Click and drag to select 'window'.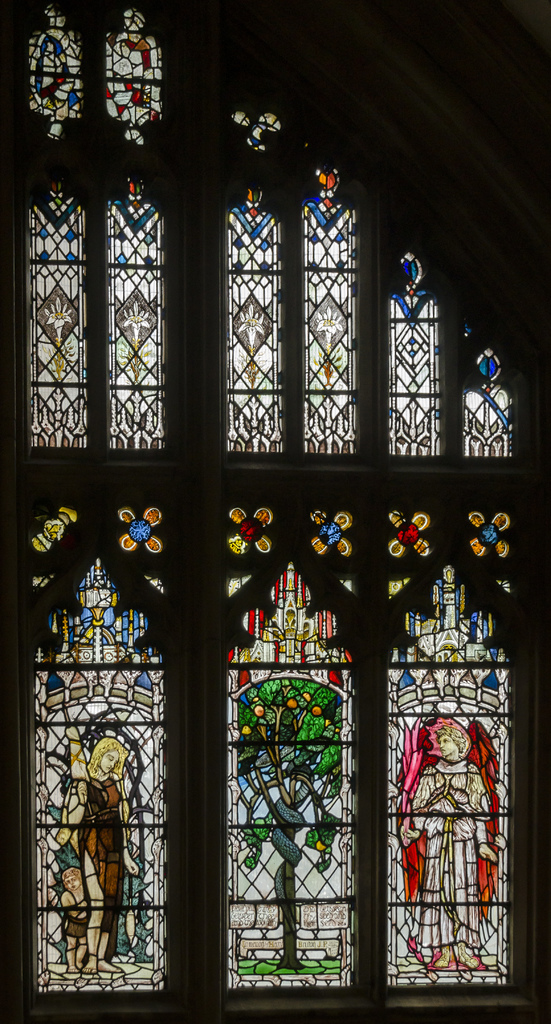
Selection: 22:166:170:465.
